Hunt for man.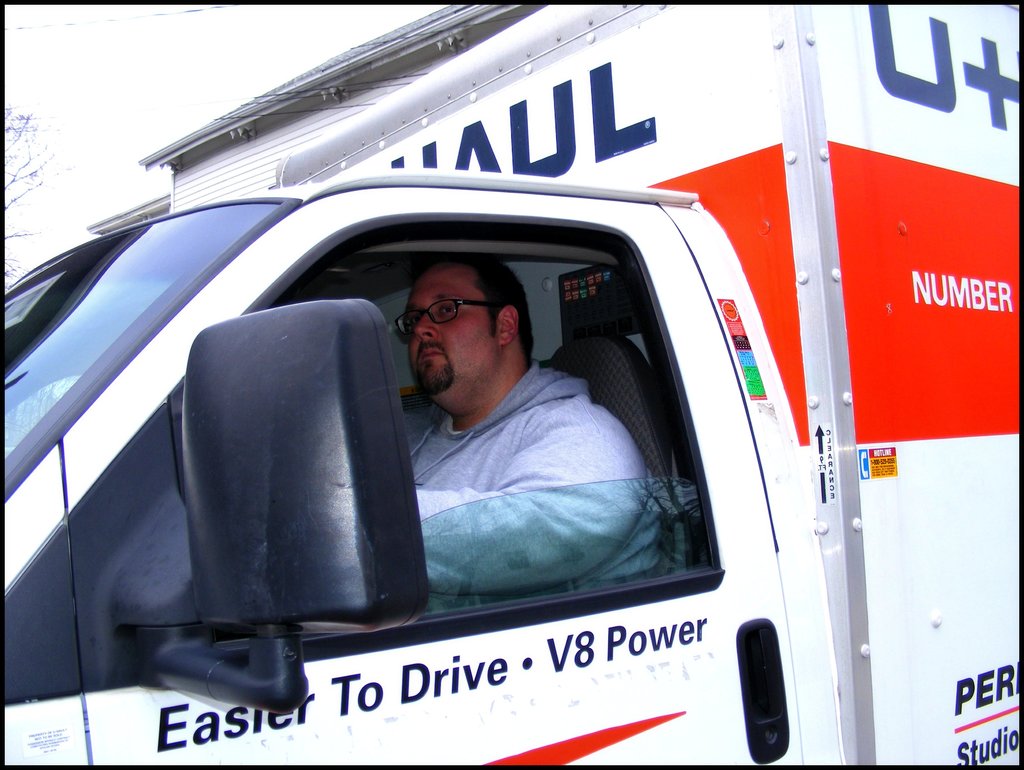
Hunted down at (left=340, top=282, right=589, bottom=471).
